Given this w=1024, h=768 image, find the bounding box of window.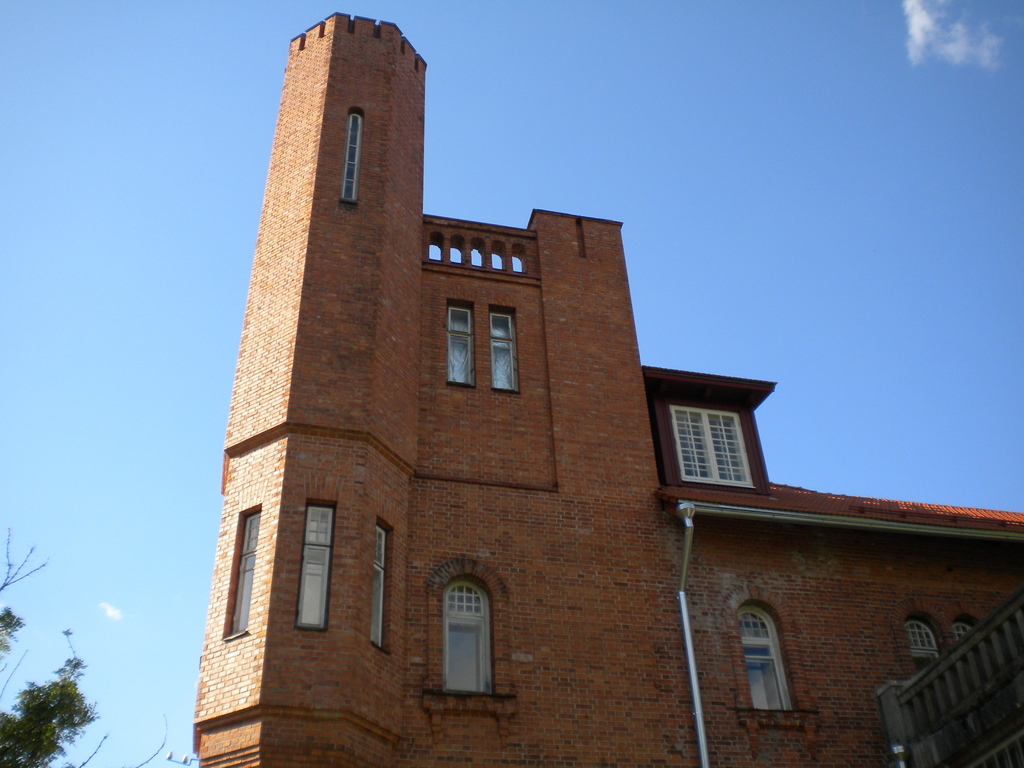
pyautogui.locateOnScreen(224, 502, 259, 641).
